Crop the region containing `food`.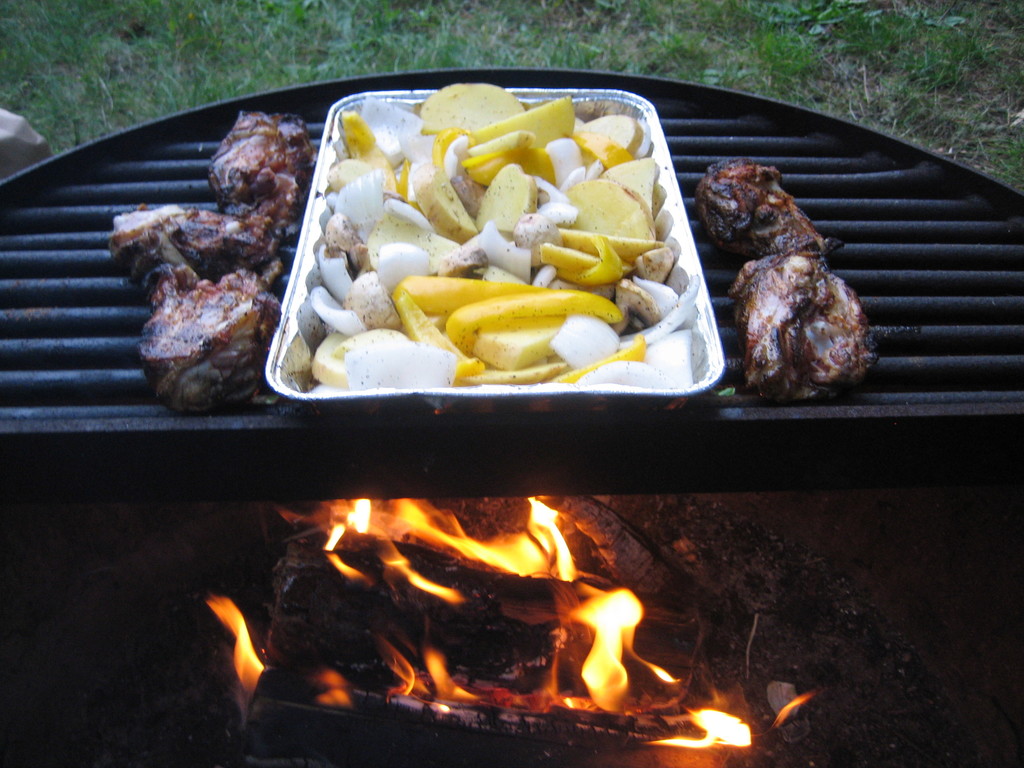
Crop region: detection(732, 256, 869, 394).
